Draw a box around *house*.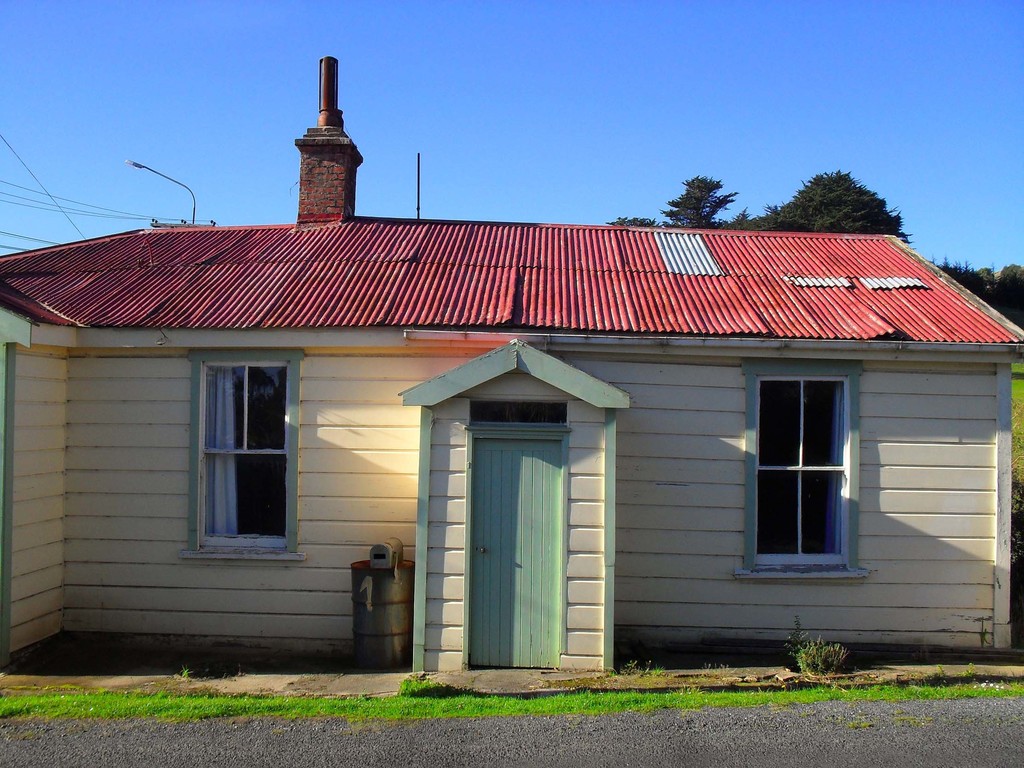
(x1=17, y1=107, x2=993, y2=696).
